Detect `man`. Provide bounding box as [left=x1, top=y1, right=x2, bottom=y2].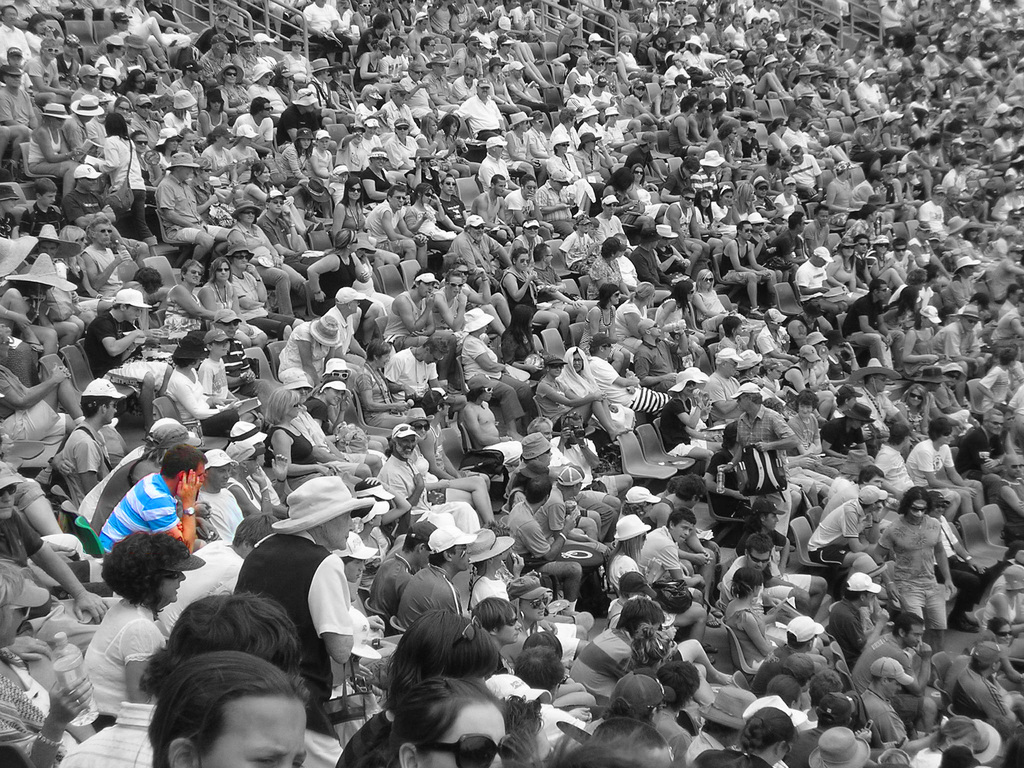
[left=533, top=465, right=619, bottom=574].
